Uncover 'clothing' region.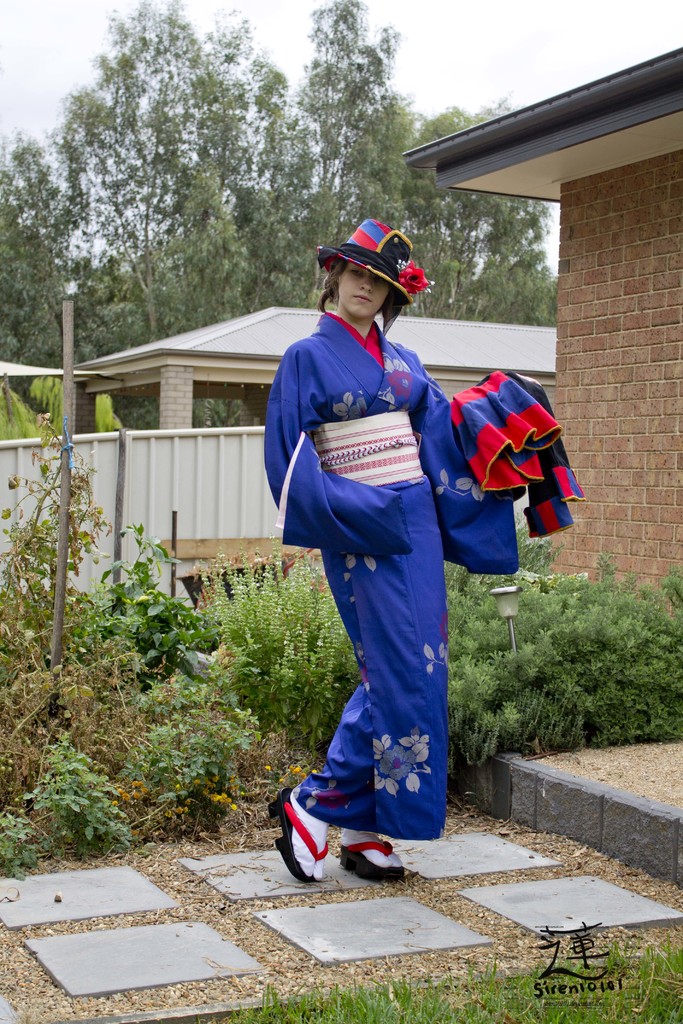
Uncovered: region(270, 287, 502, 812).
